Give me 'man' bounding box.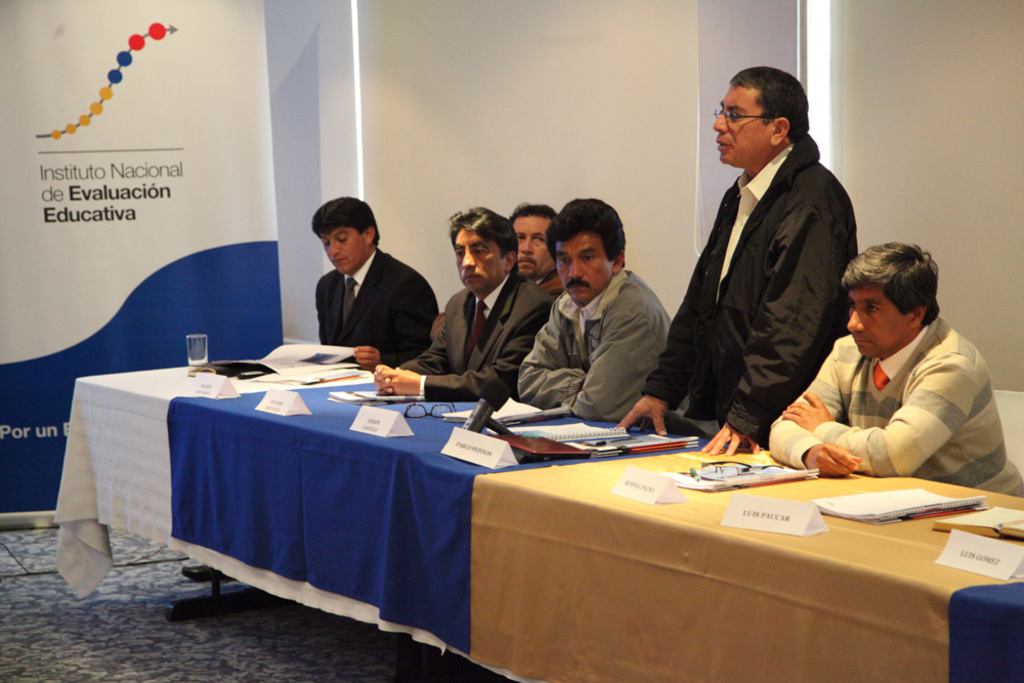
region(668, 70, 876, 455).
